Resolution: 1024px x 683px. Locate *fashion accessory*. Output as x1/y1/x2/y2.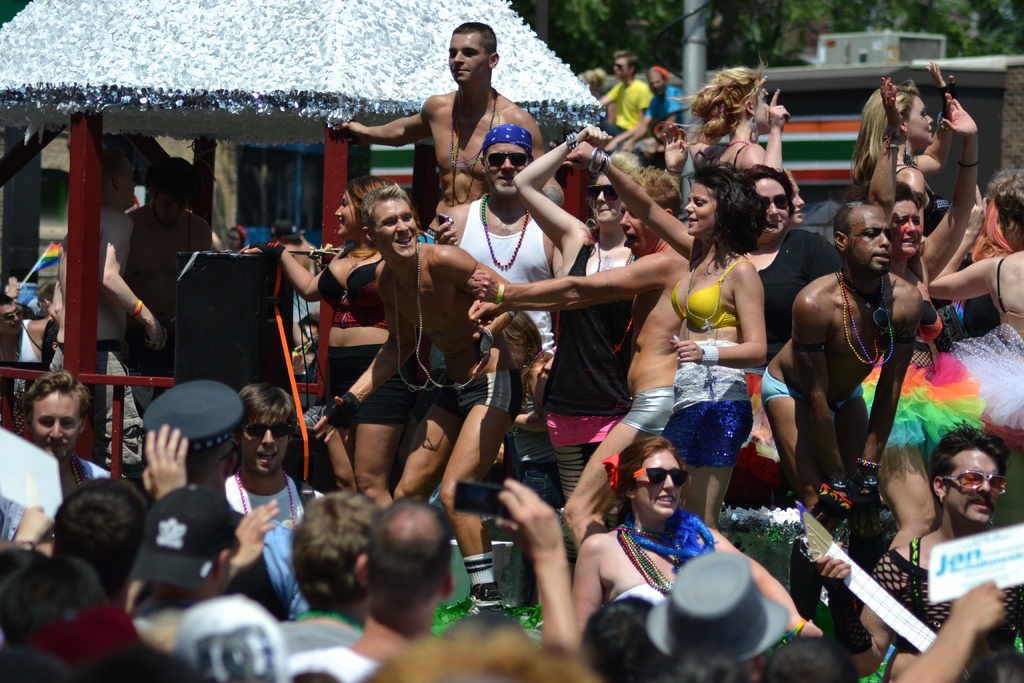
693/270/719/336.
